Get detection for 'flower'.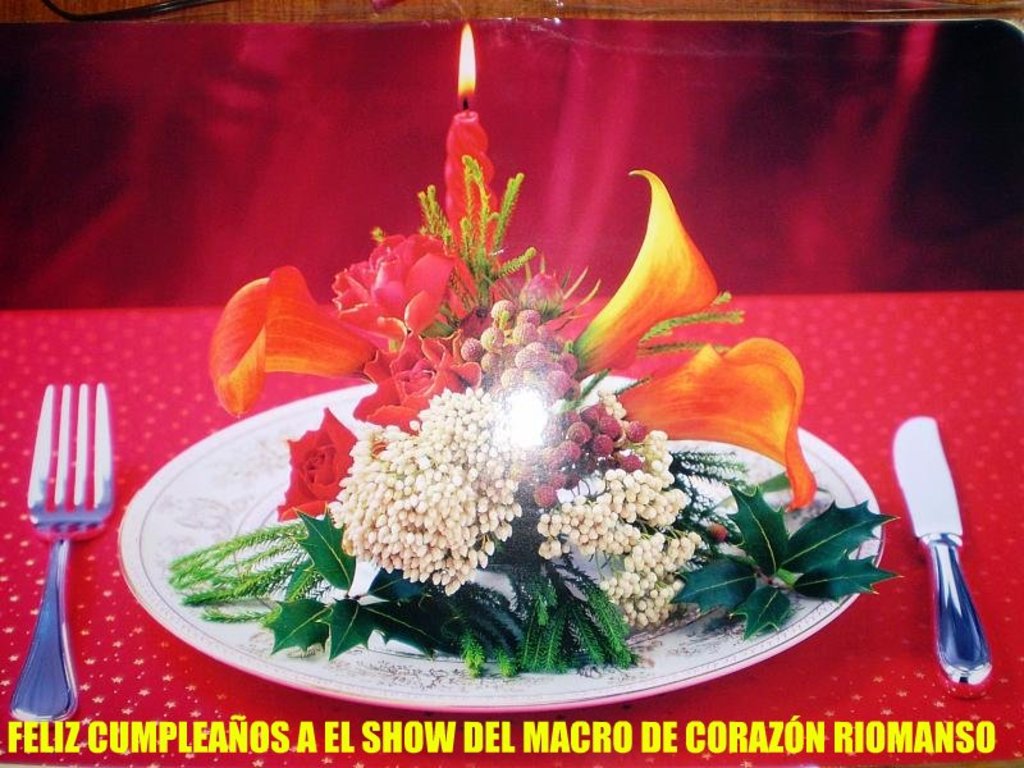
Detection: (left=516, top=274, right=568, bottom=328).
